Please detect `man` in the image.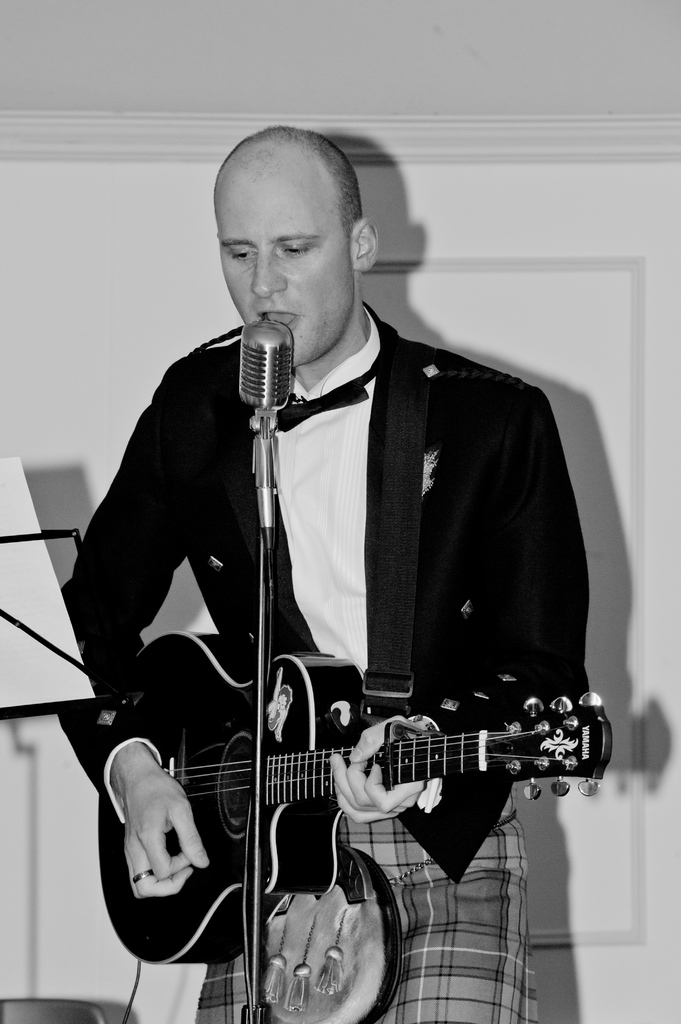
BBox(49, 120, 591, 1023).
